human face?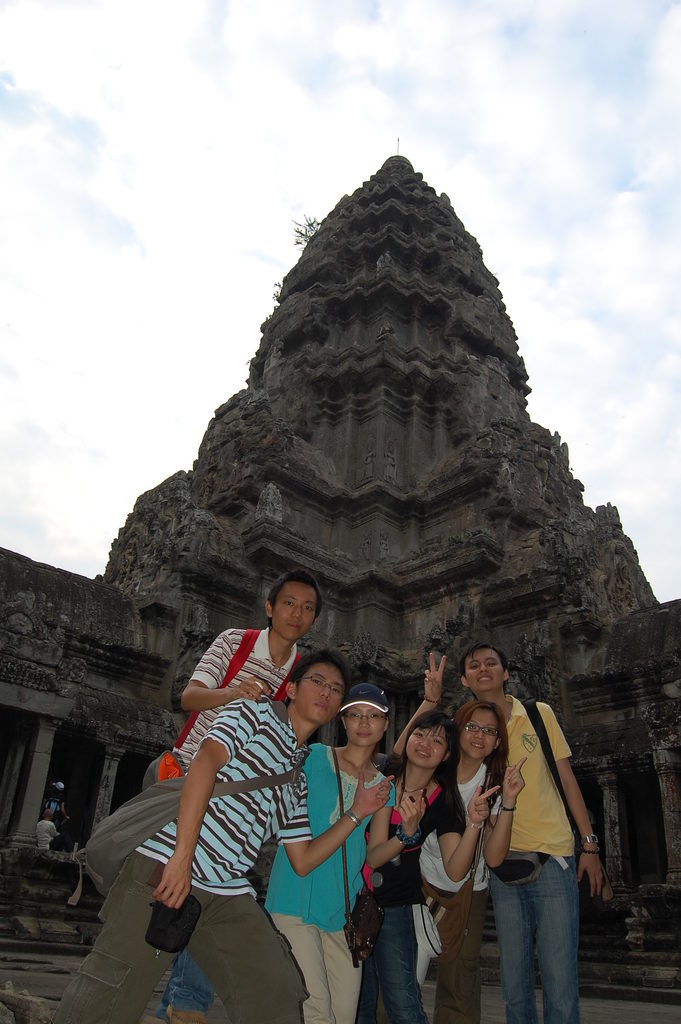
464:652:503:690
